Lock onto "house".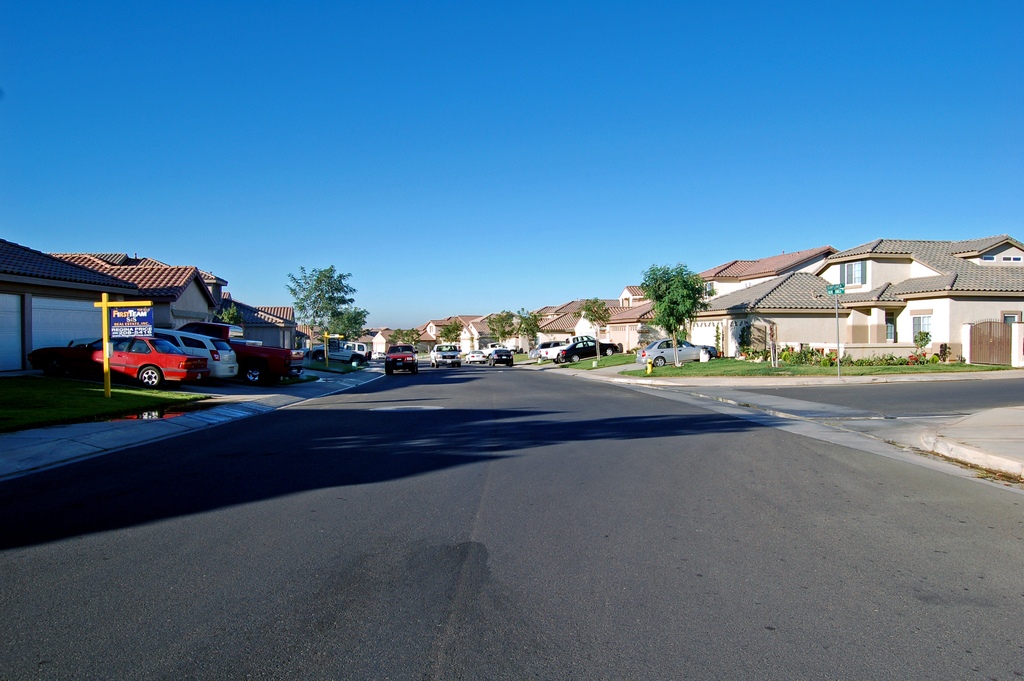
Locked: <box>364,322,389,365</box>.
